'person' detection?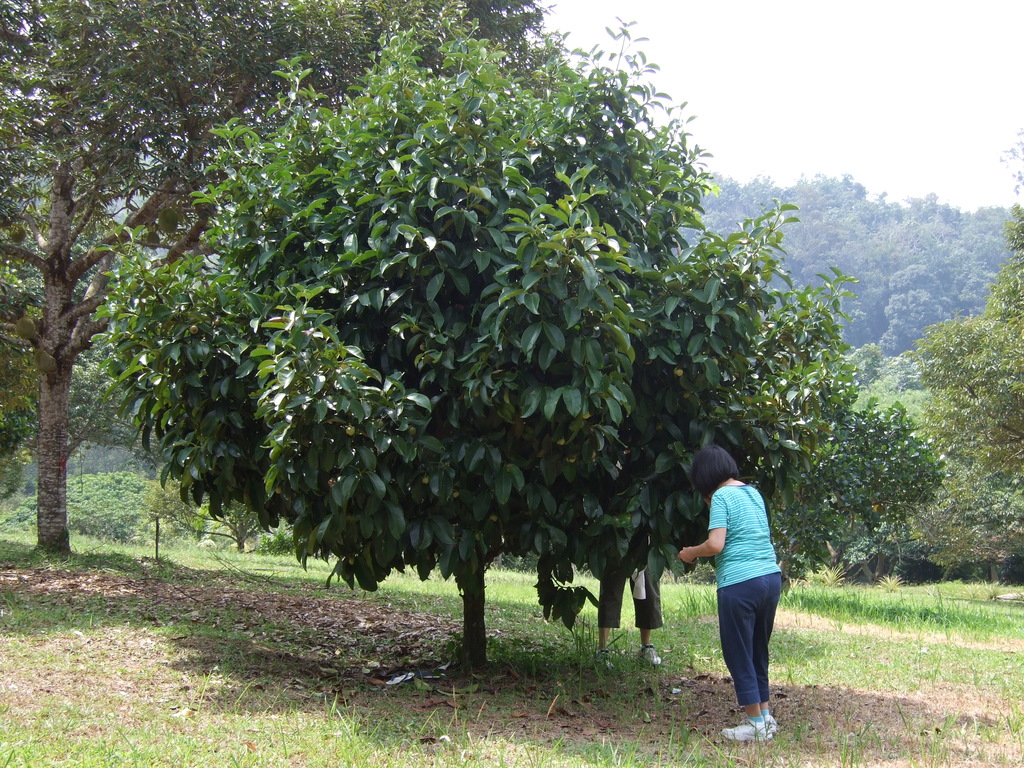
rect(691, 439, 793, 735)
